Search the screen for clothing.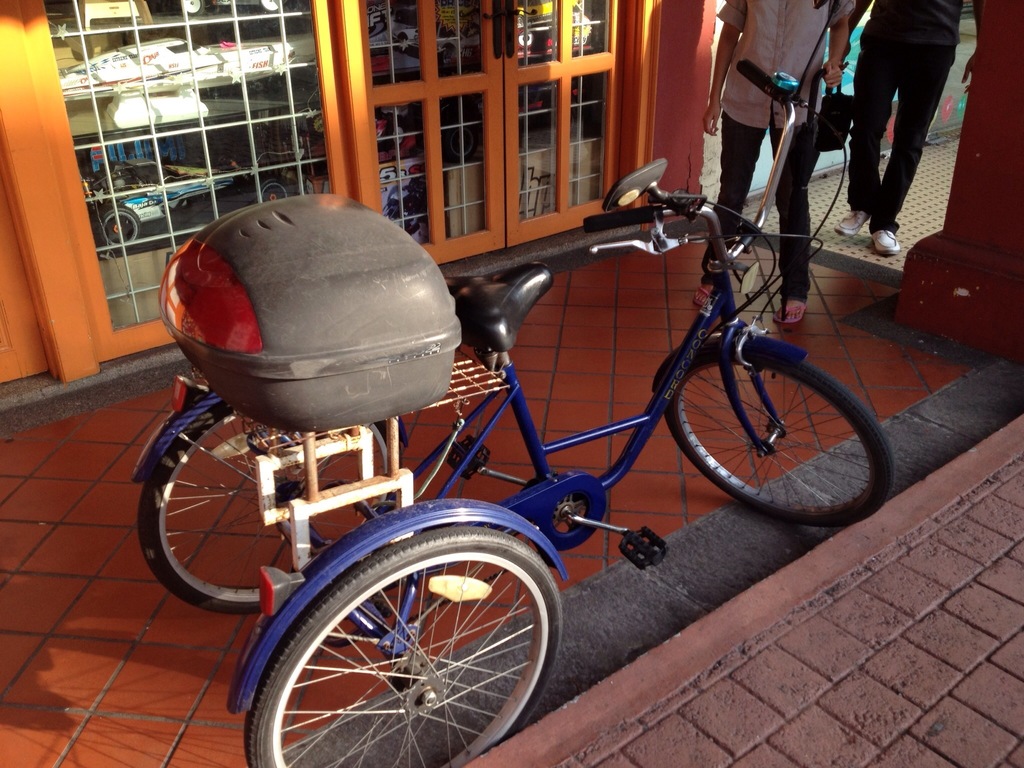
Found at (x1=700, y1=0, x2=853, y2=302).
